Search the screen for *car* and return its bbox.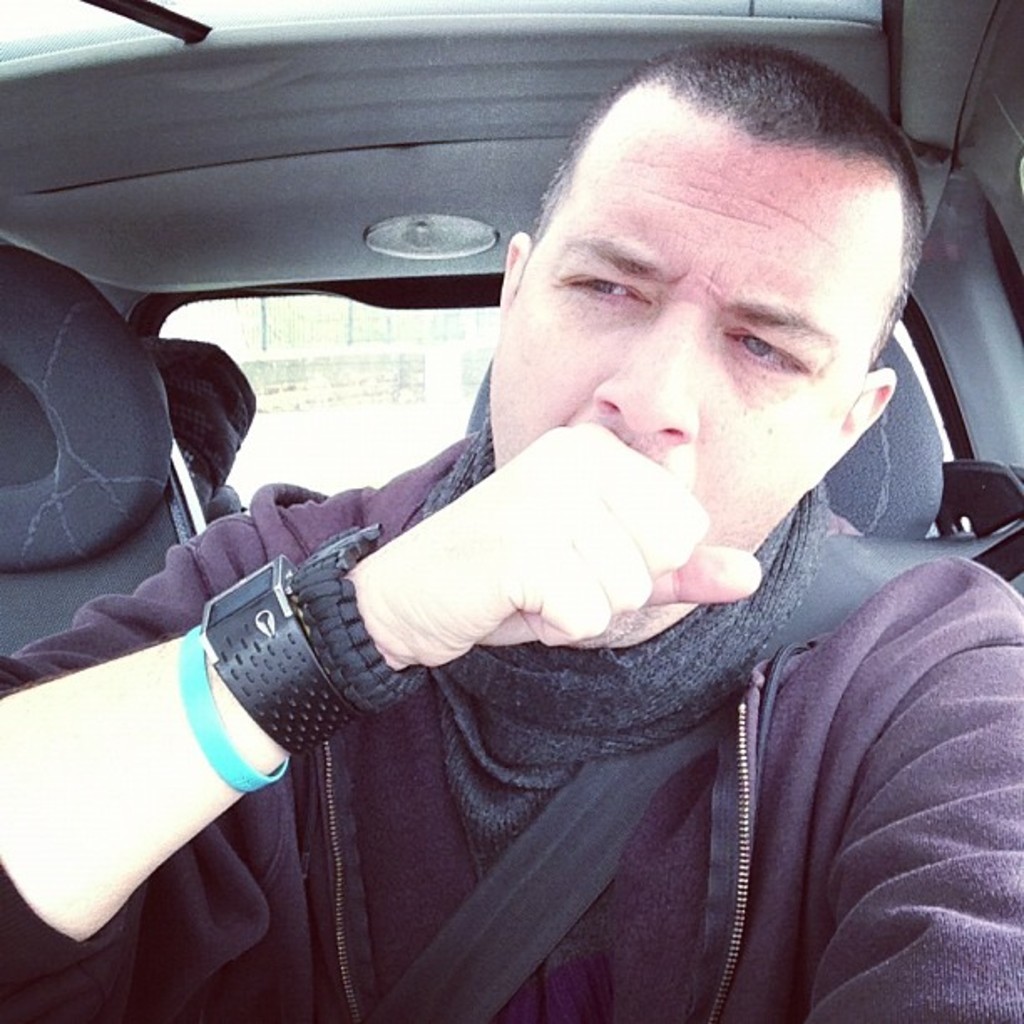
Found: (259,380,308,418).
